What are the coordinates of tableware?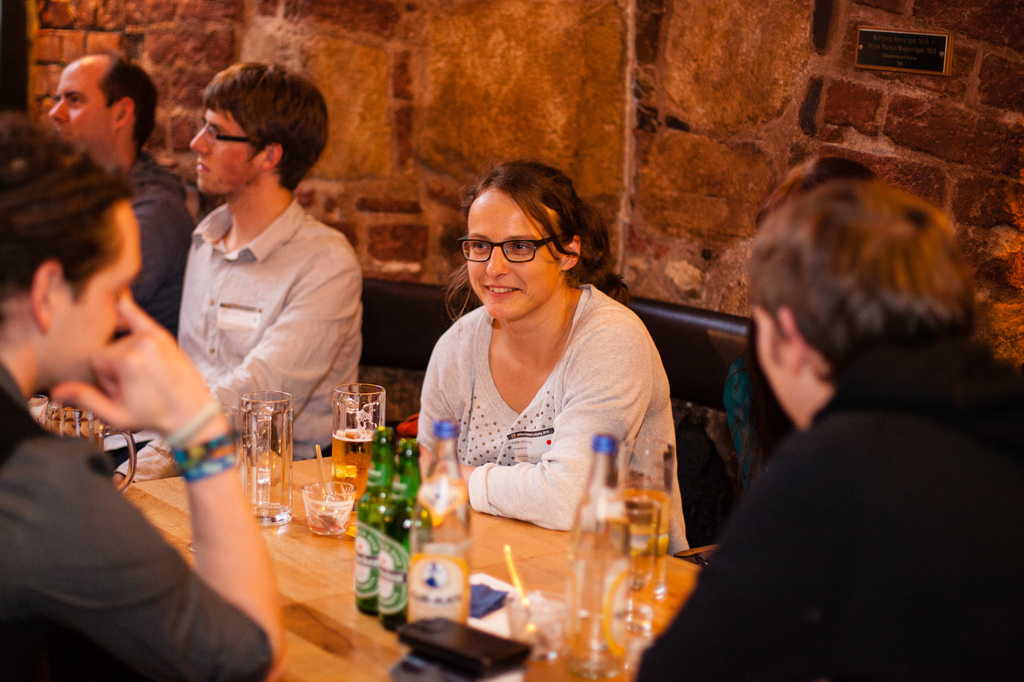
locate(223, 401, 291, 504).
